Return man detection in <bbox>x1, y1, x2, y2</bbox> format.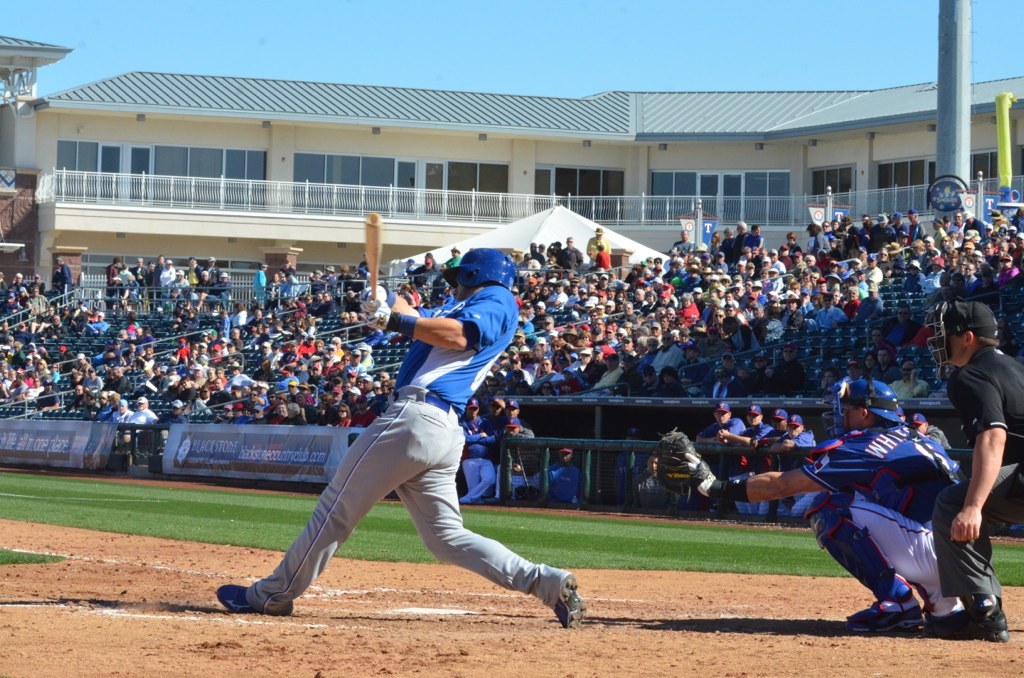
<bbox>329, 387, 346, 405</bbox>.
